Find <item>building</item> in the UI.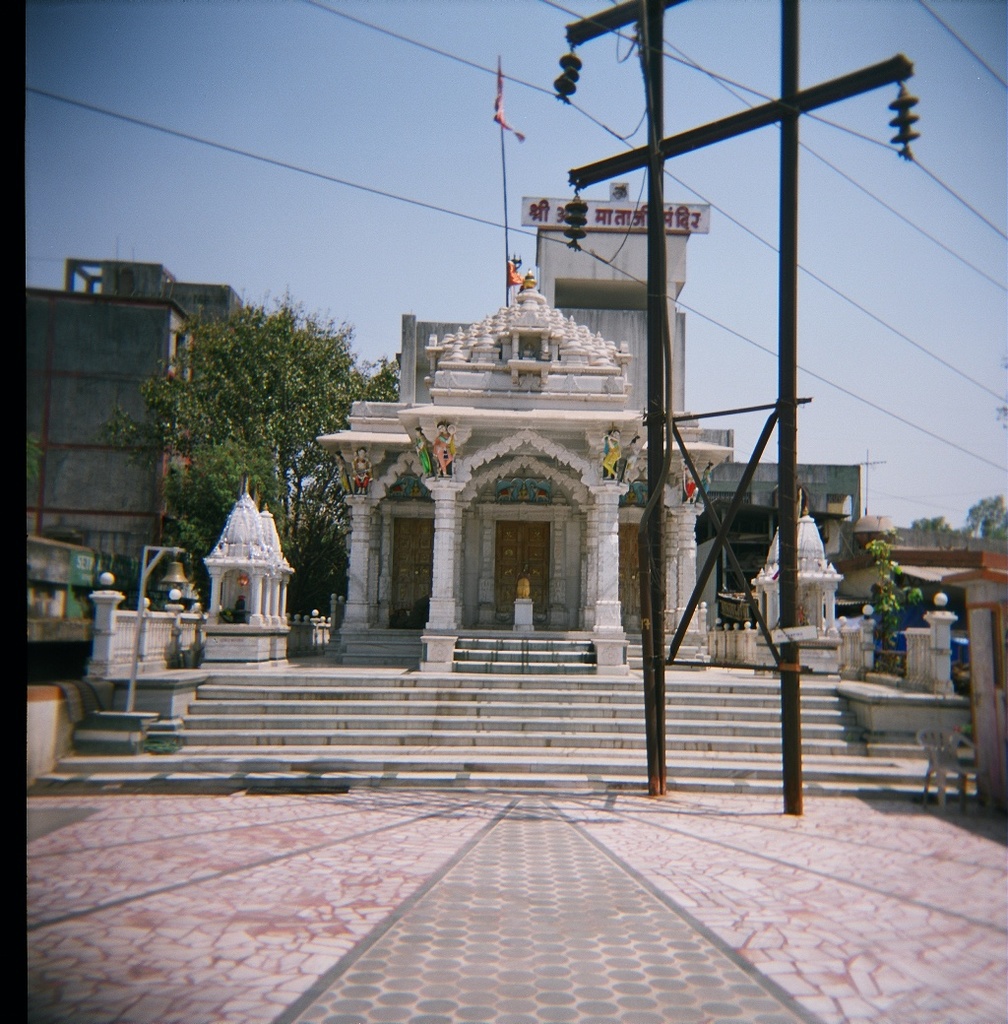
UI element at pyautogui.locateOnScreen(308, 182, 871, 676).
